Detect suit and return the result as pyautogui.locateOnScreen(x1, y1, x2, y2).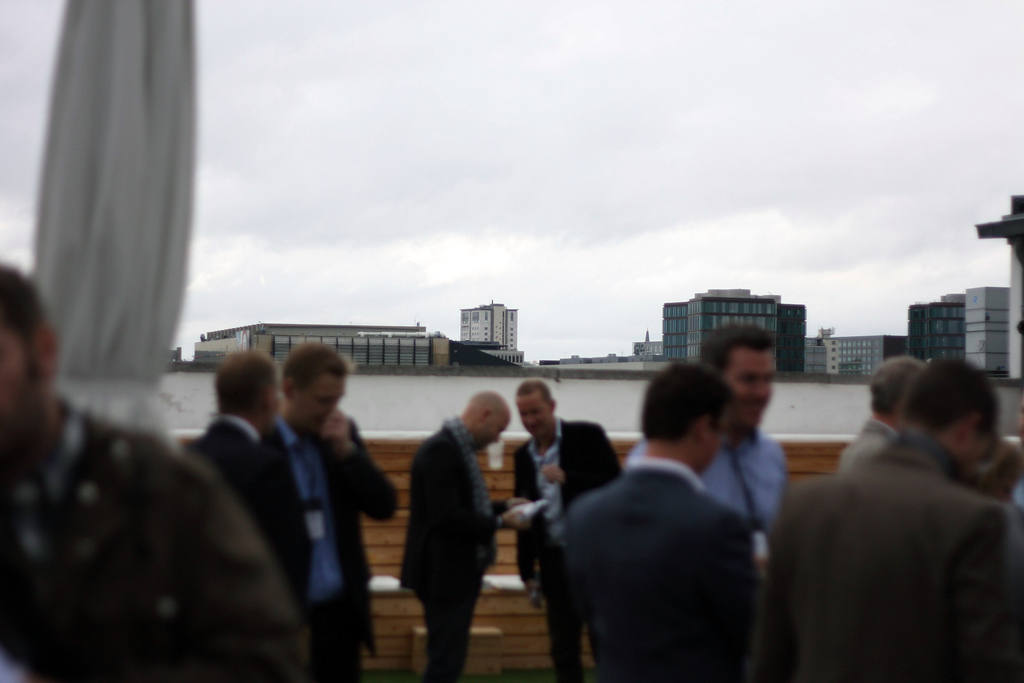
pyautogui.locateOnScreen(189, 407, 294, 581).
